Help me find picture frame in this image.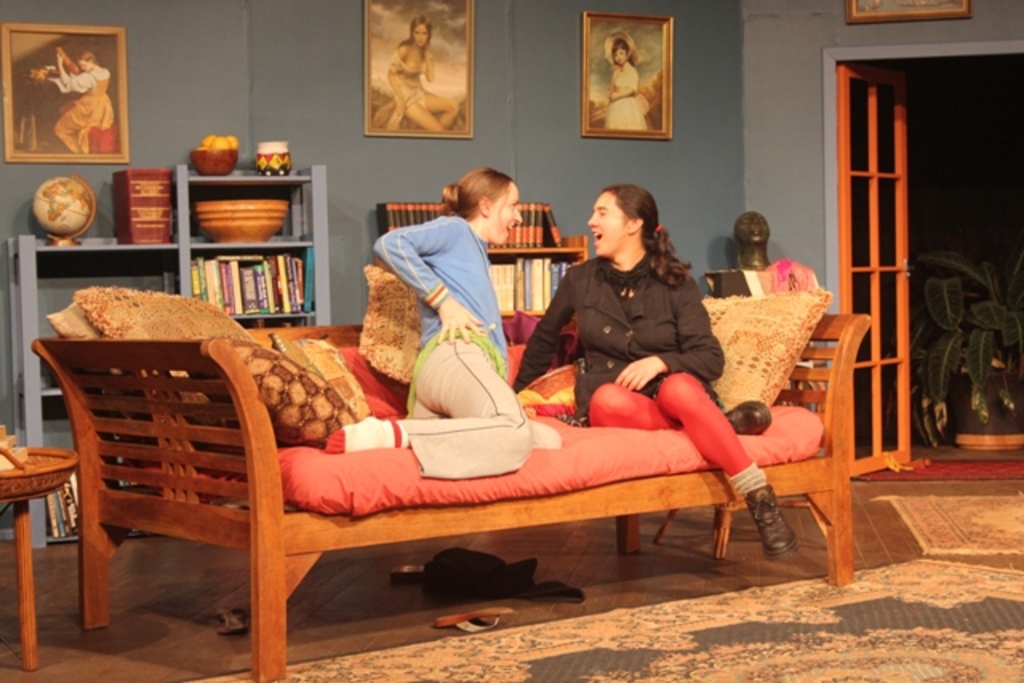
Found it: (x1=843, y1=0, x2=976, y2=26).
